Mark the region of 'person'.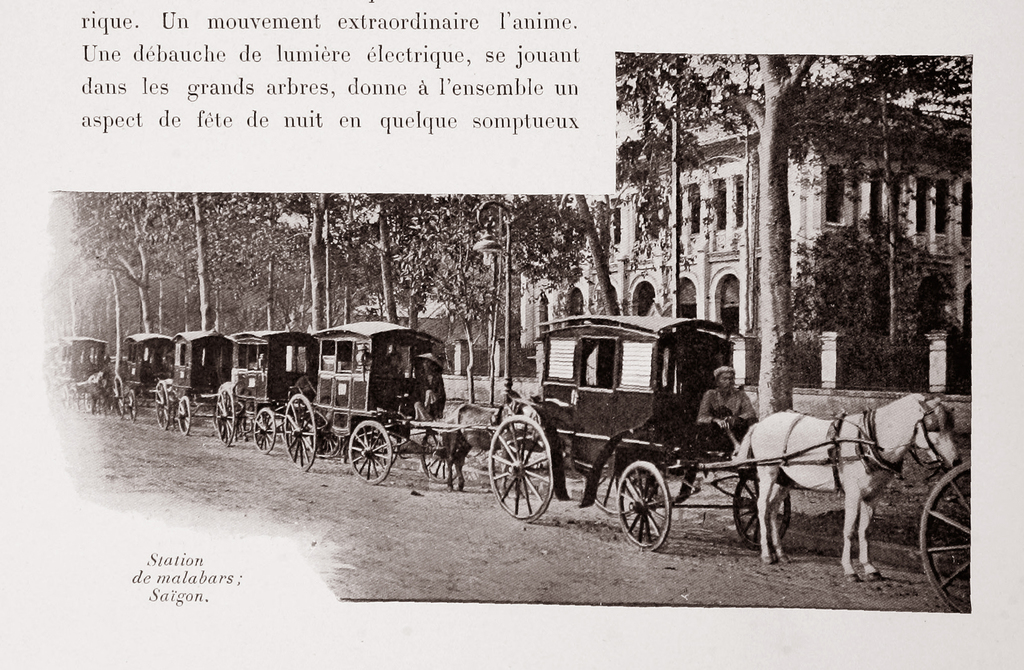
Region: rect(700, 364, 761, 445).
